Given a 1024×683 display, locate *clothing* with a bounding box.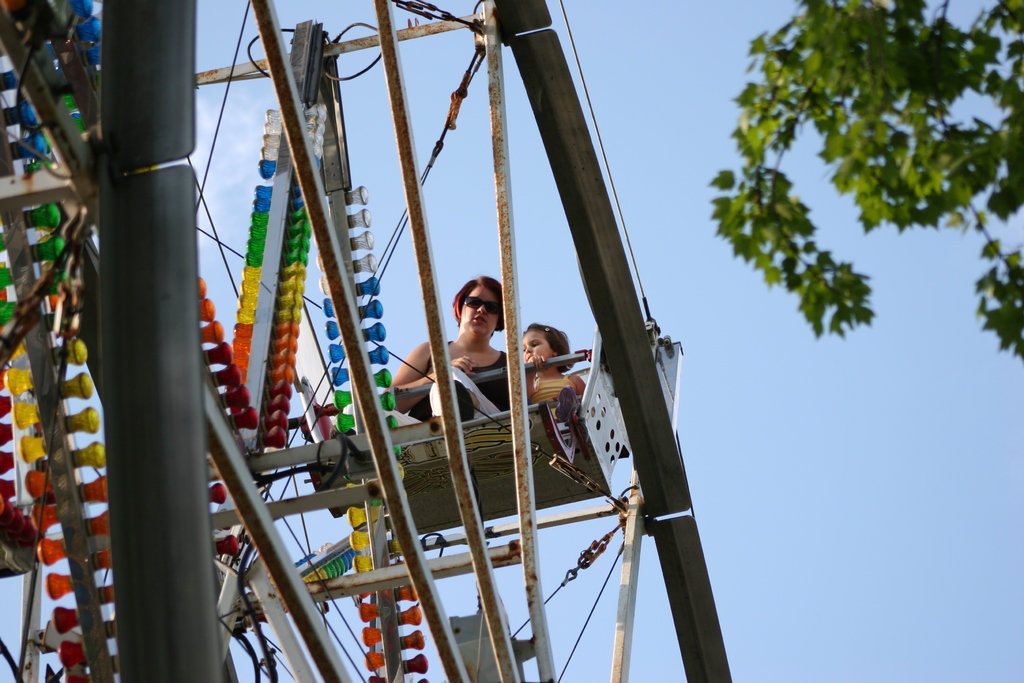
Located: [x1=522, y1=358, x2=587, y2=406].
